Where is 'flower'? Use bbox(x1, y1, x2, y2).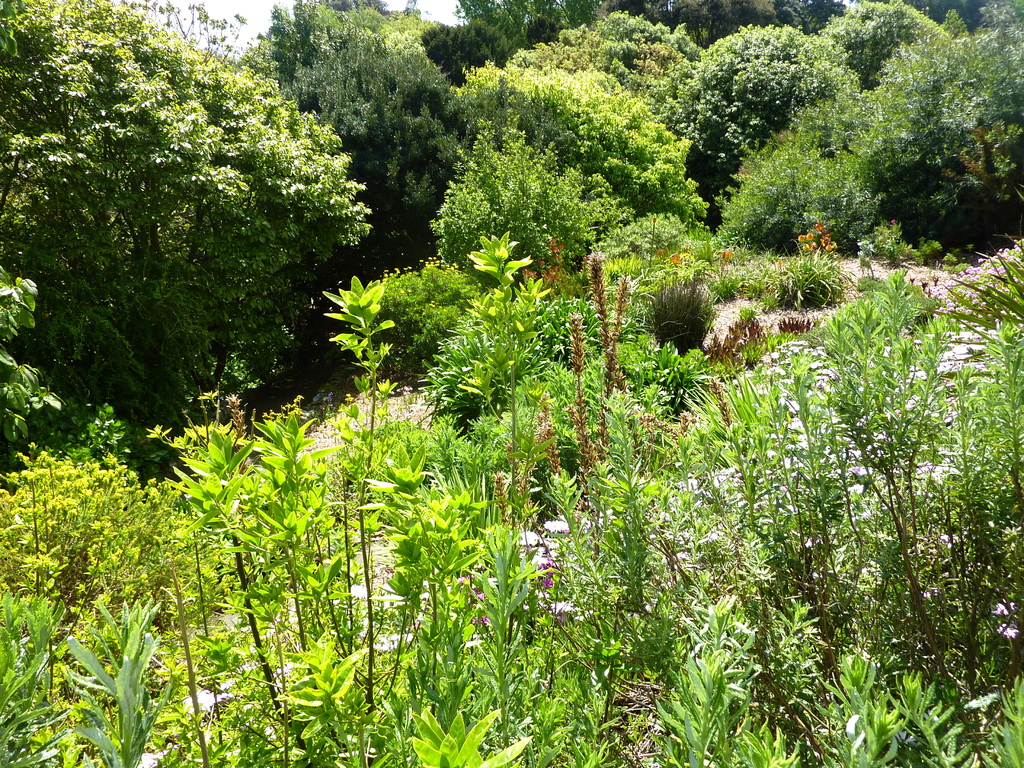
bbox(803, 244, 813, 250).
